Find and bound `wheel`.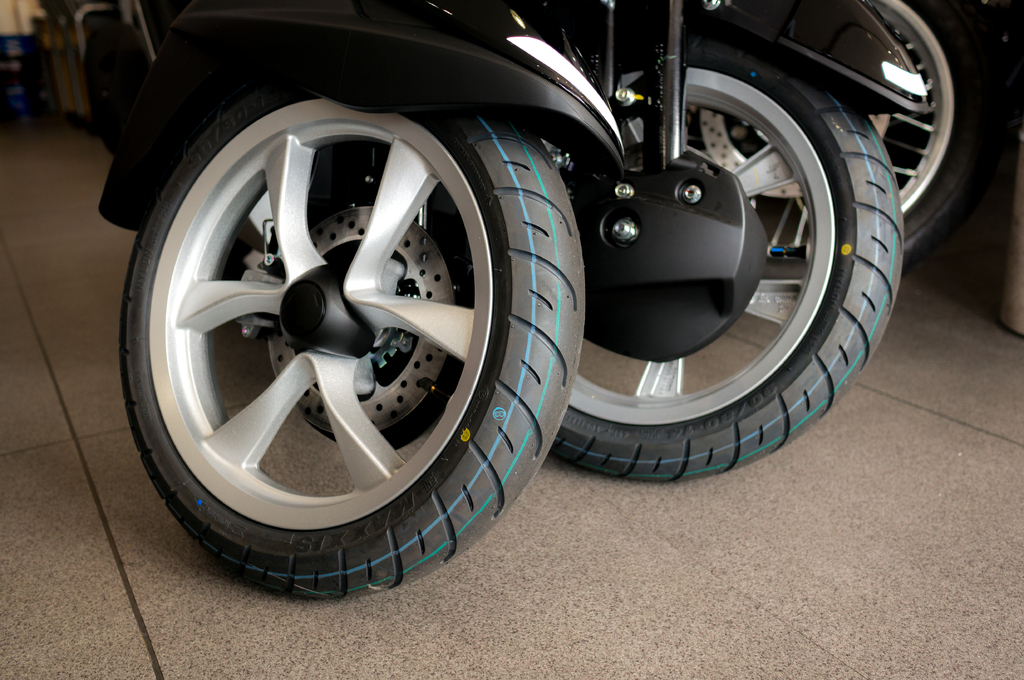
Bound: 138,83,546,572.
